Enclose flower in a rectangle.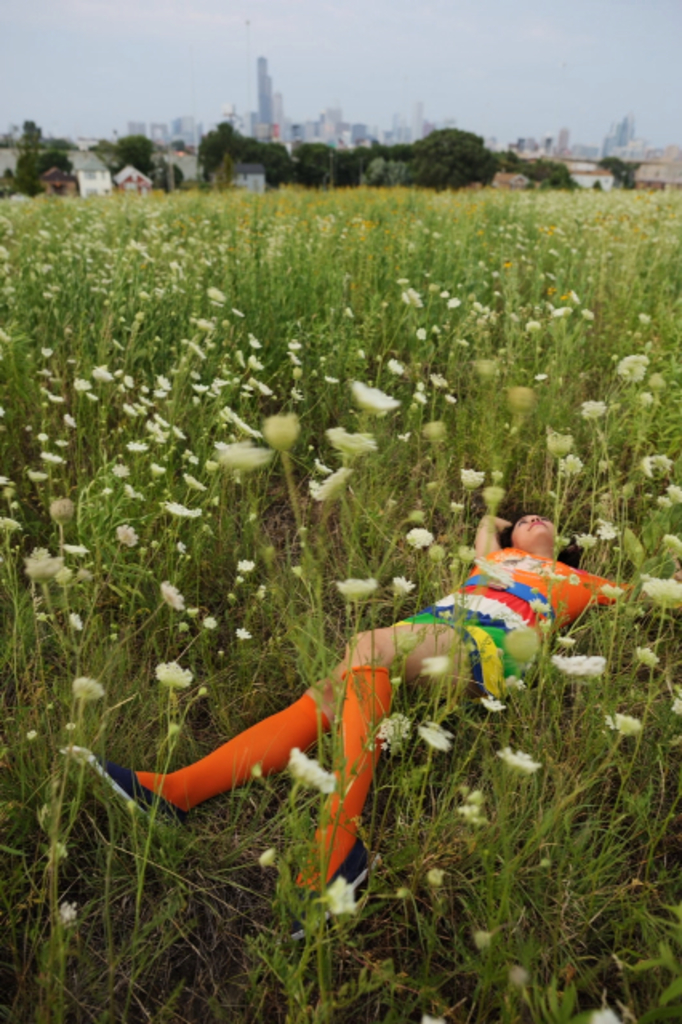
(x1=266, y1=411, x2=296, y2=450).
